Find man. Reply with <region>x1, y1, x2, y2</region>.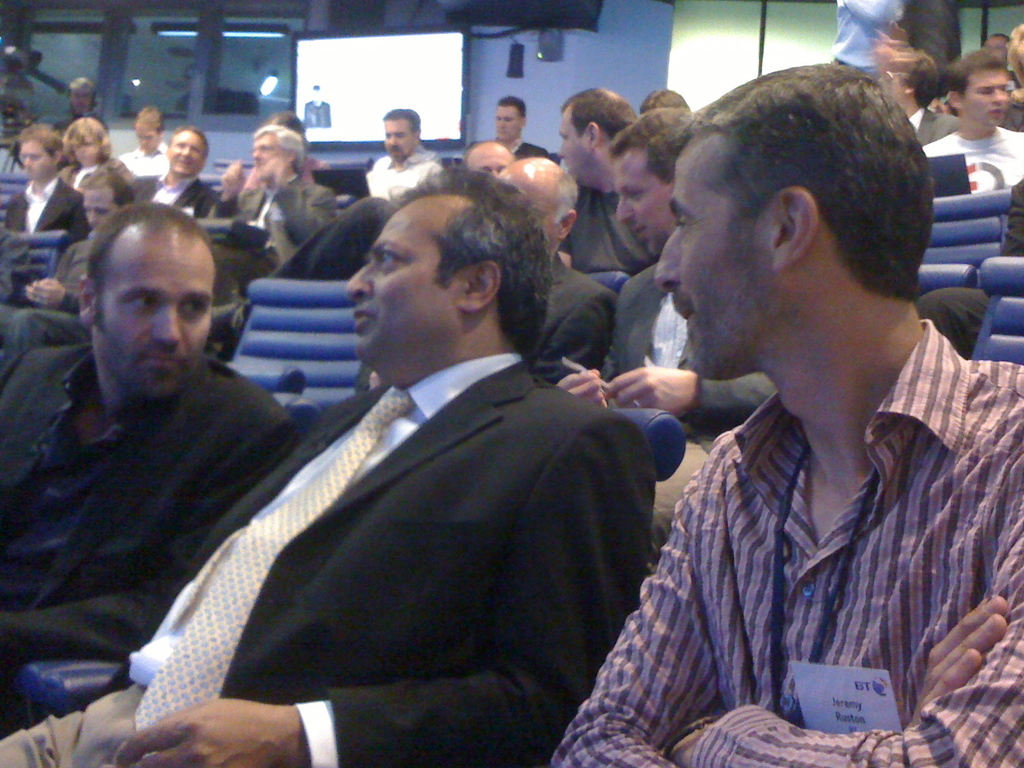
<region>491, 152, 612, 398</region>.
